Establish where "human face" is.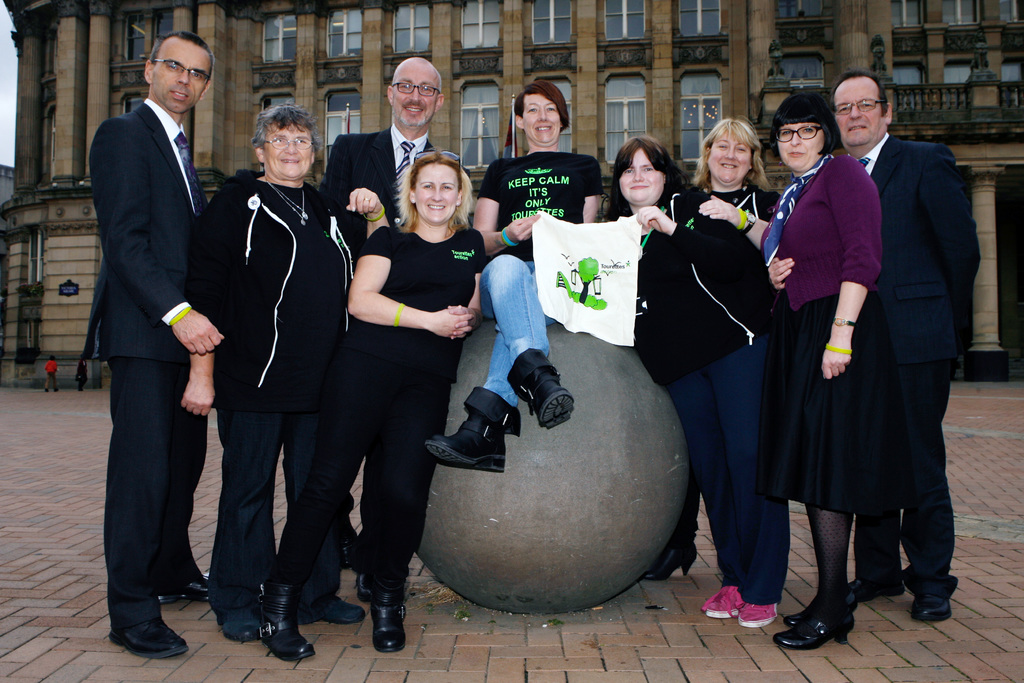
Established at x1=414 y1=165 x2=458 y2=224.
